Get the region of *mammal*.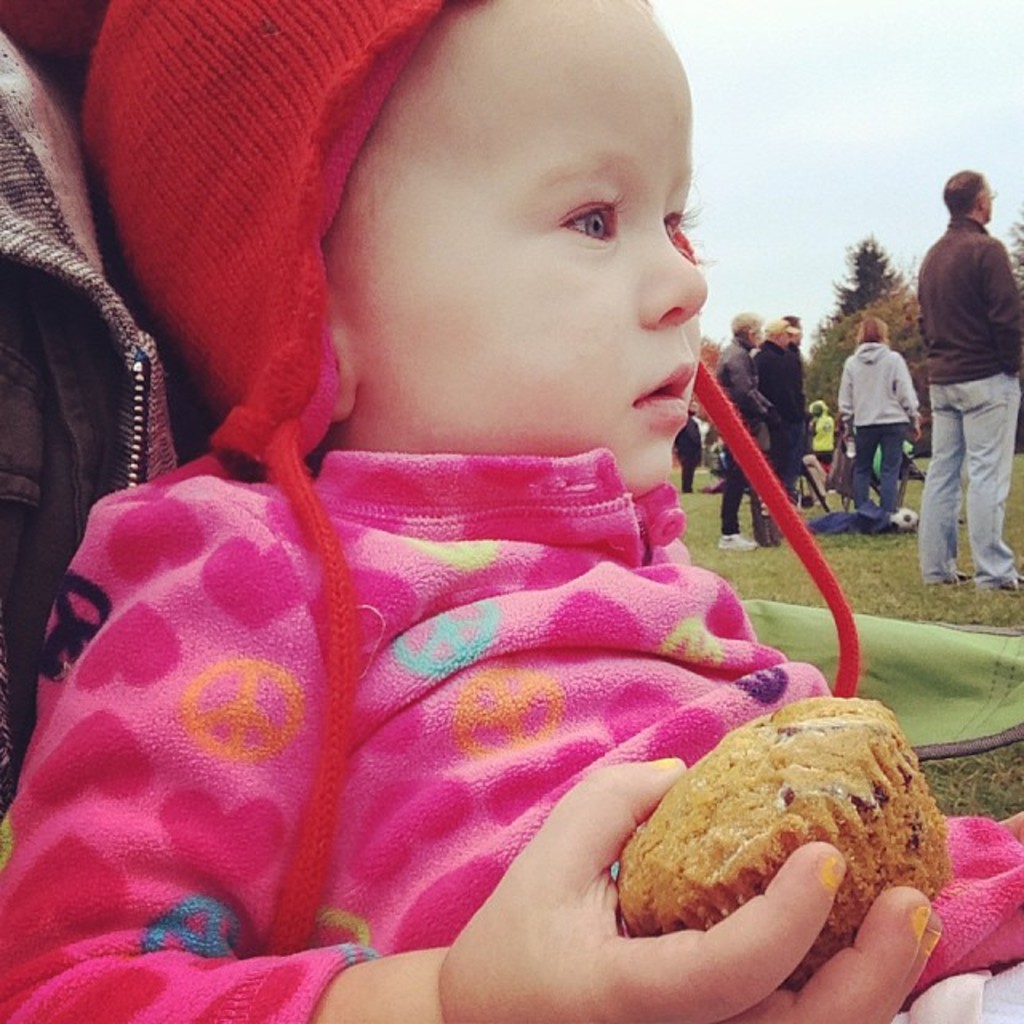
[left=910, top=160, right=1022, bottom=594].
